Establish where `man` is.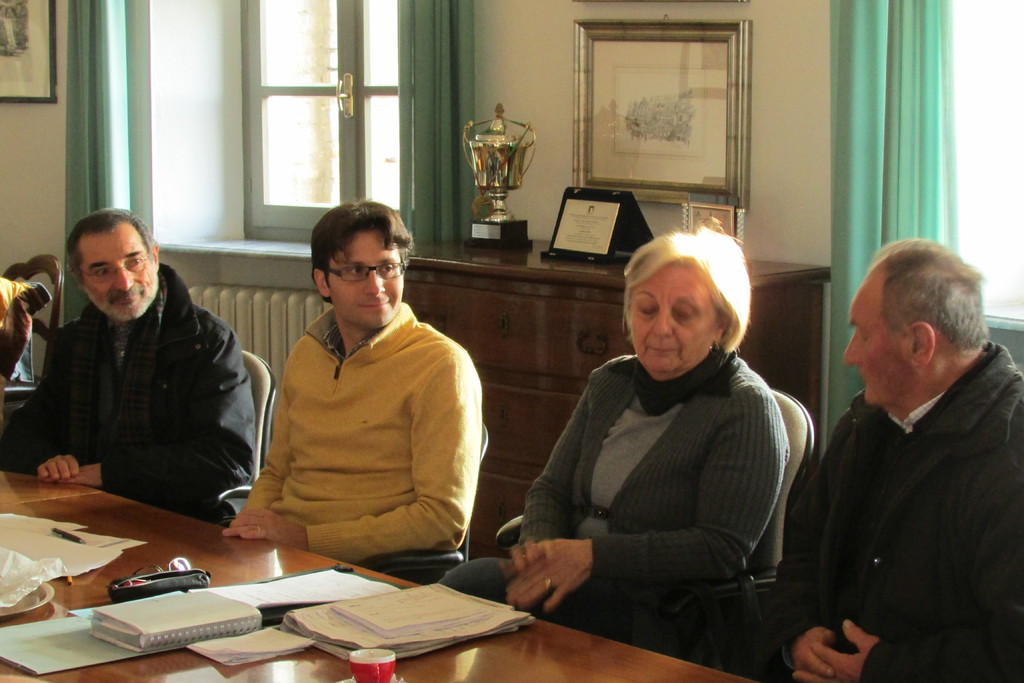
Established at bbox=(221, 194, 486, 567).
